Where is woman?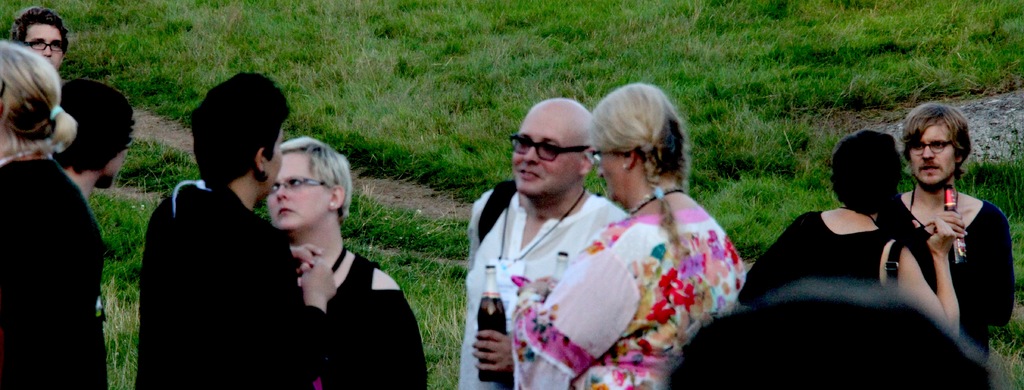
742, 133, 967, 339.
